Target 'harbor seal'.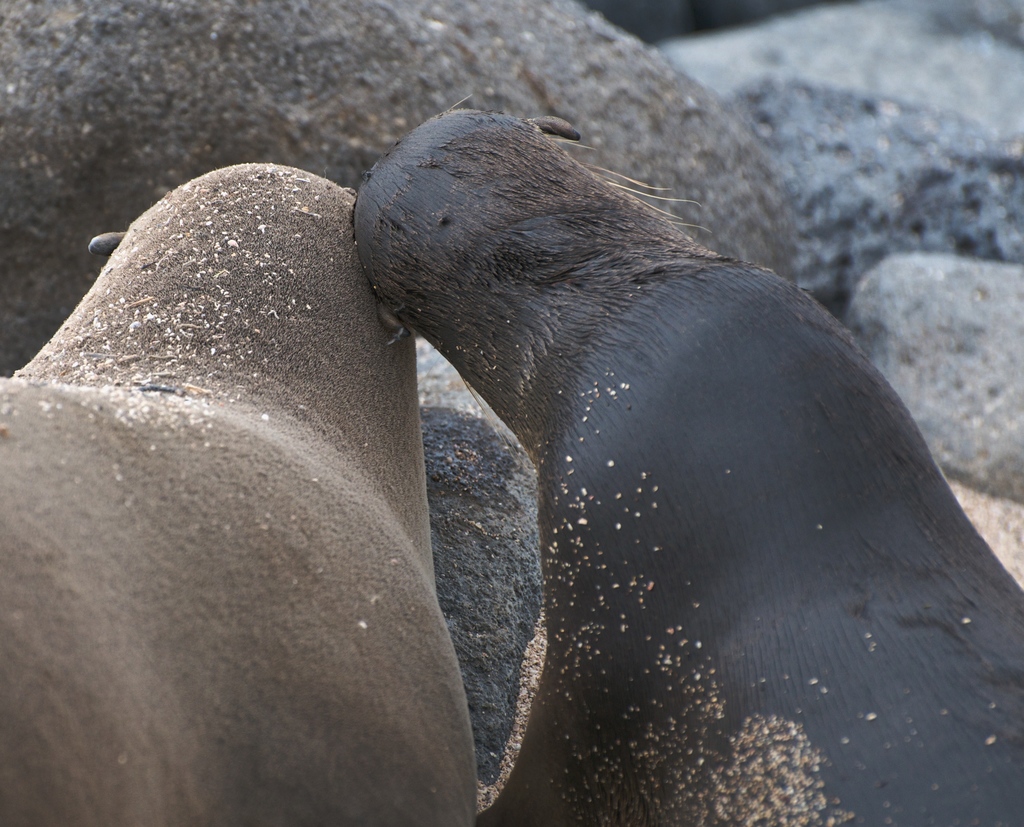
Target region: bbox=[0, 163, 482, 826].
